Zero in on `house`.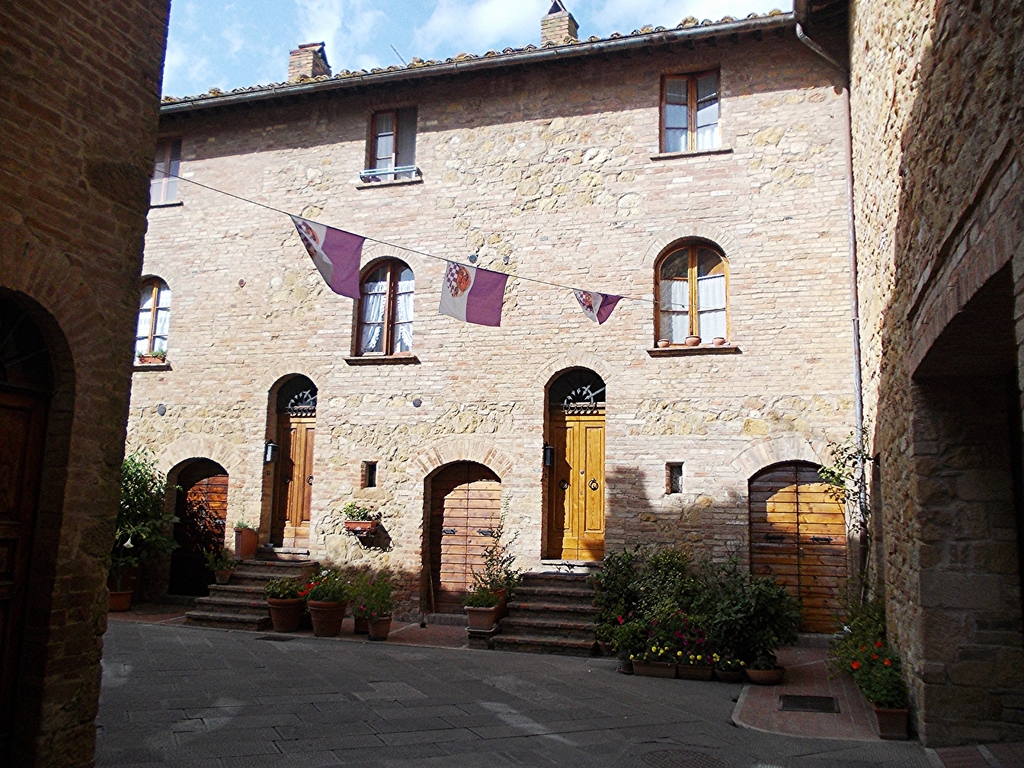
Zeroed in: 0/0/172/767.
